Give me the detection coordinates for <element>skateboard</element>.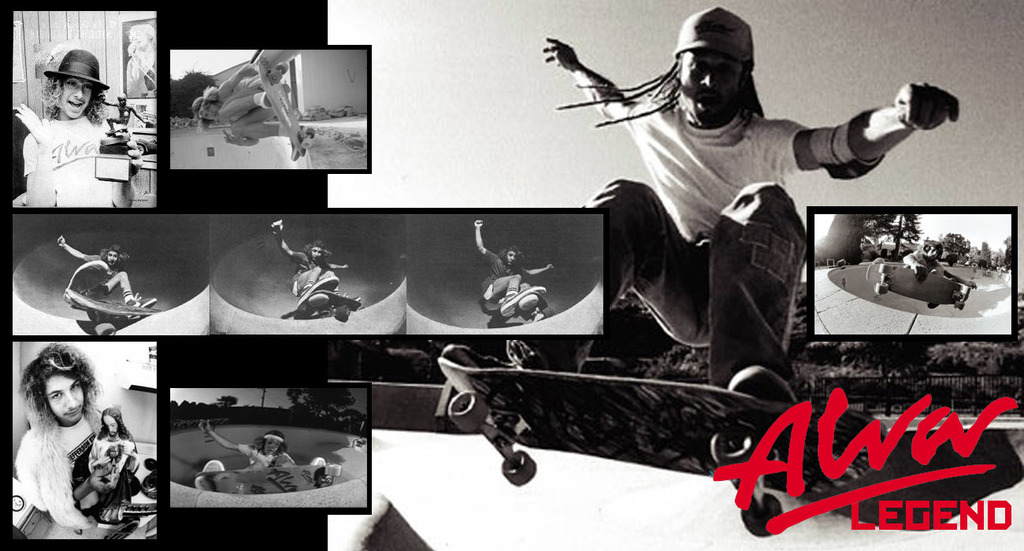
513:291:551:319.
